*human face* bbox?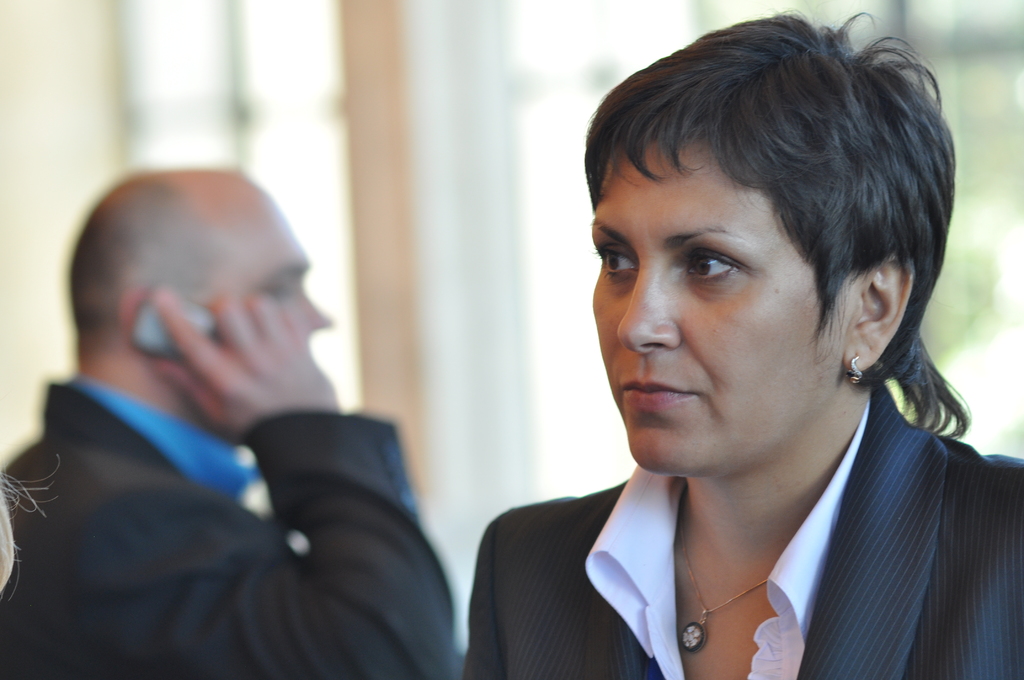
pyautogui.locateOnScreen(593, 122, 855, 476)
